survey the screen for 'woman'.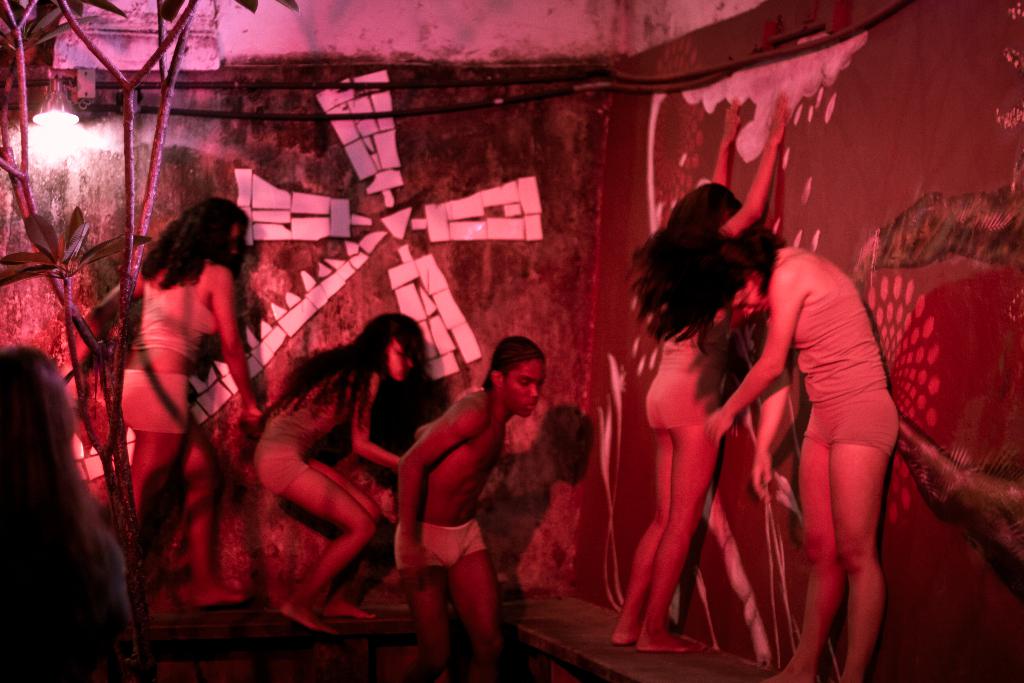
Survey found: locate(640, 239, 899, 682).
